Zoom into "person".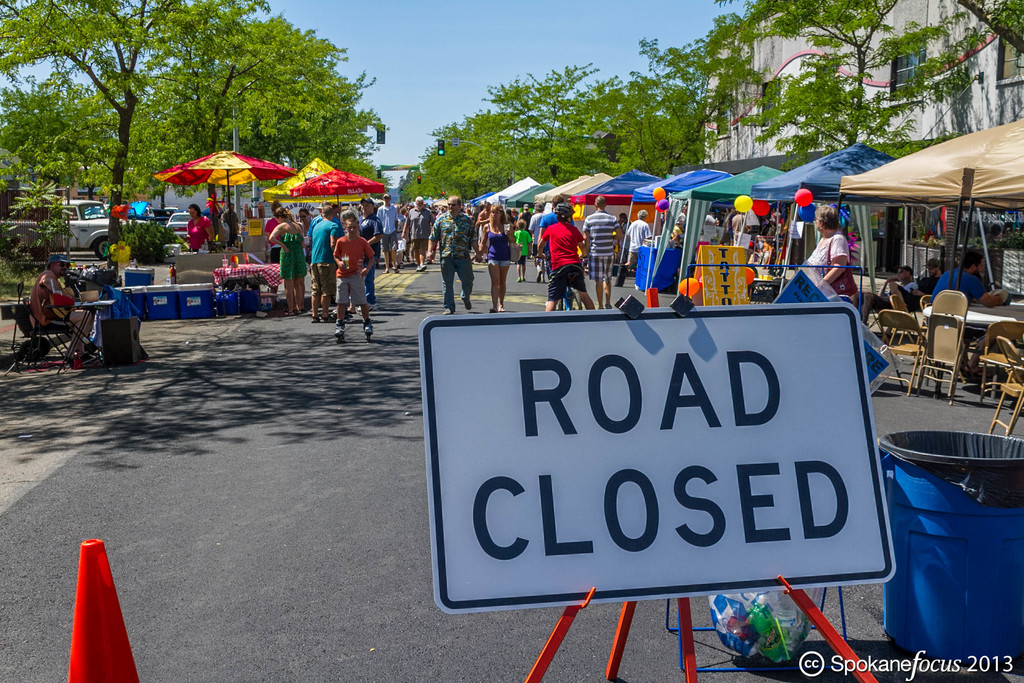
Zoom target: (left=514, top=222, right=535, bottom=272).
